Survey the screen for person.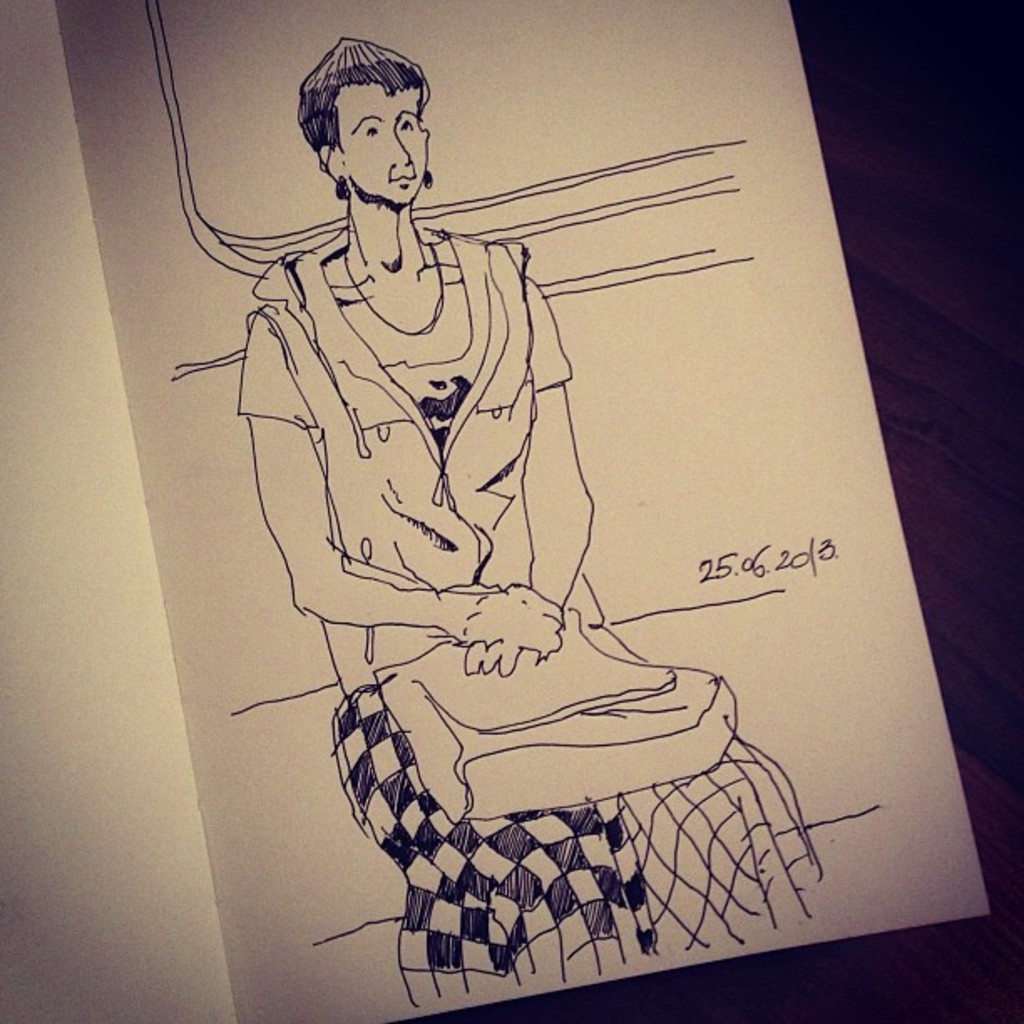
Survey found: select_region(234, 38, 830, 994).
